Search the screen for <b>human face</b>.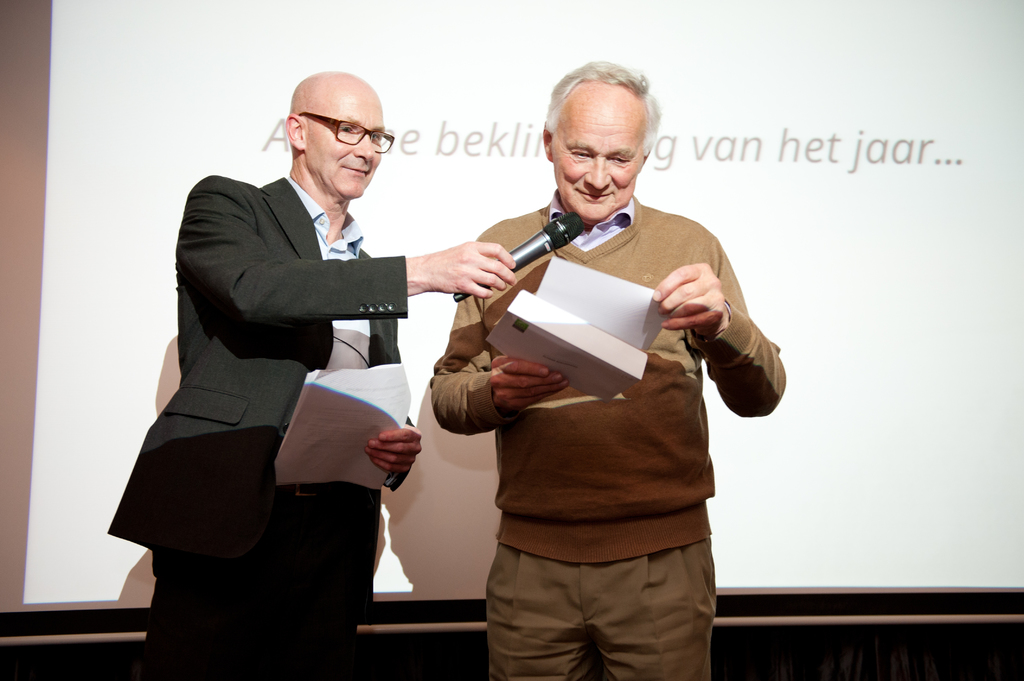
Found at [552,93,646,221].
